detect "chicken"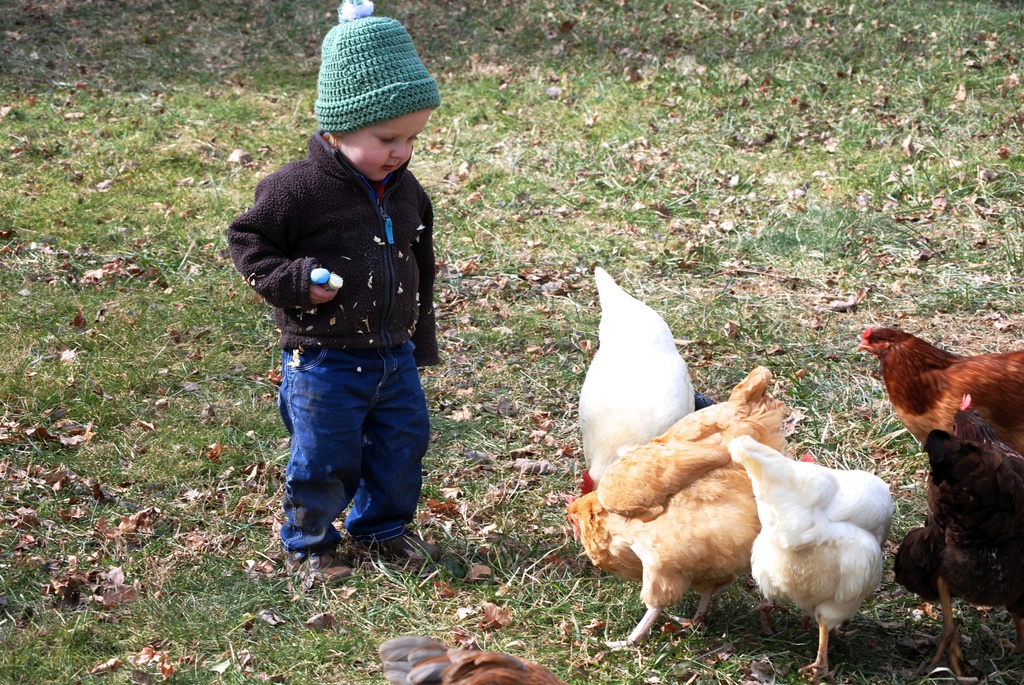
box=[844, 324, 1023, 455]
